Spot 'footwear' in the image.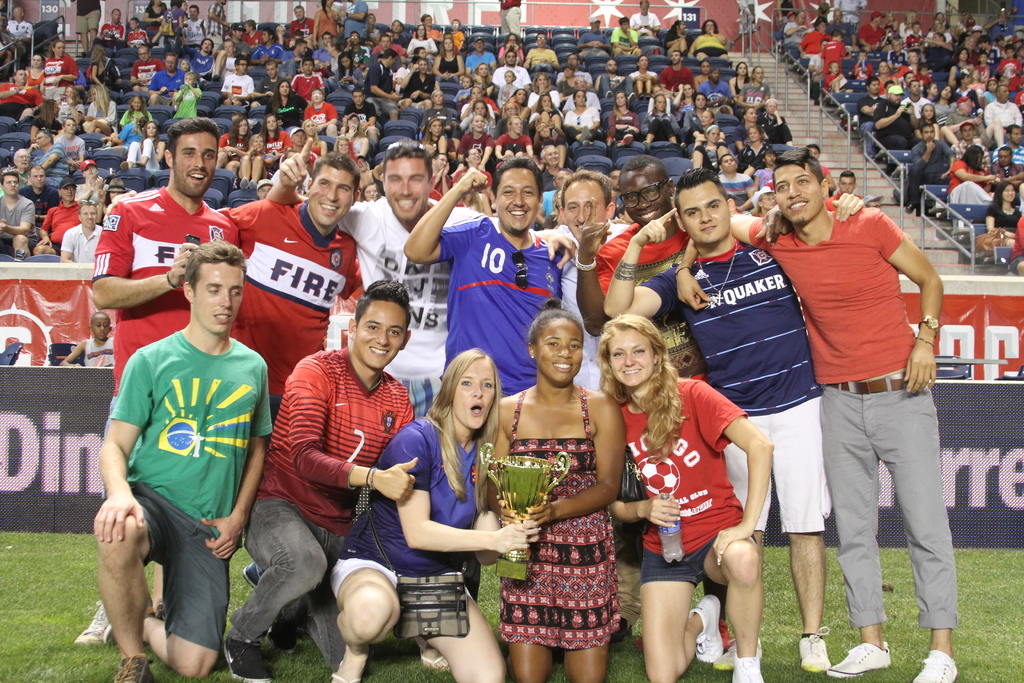
'footwear' found at bbox=(220, 636, 274, 682).
